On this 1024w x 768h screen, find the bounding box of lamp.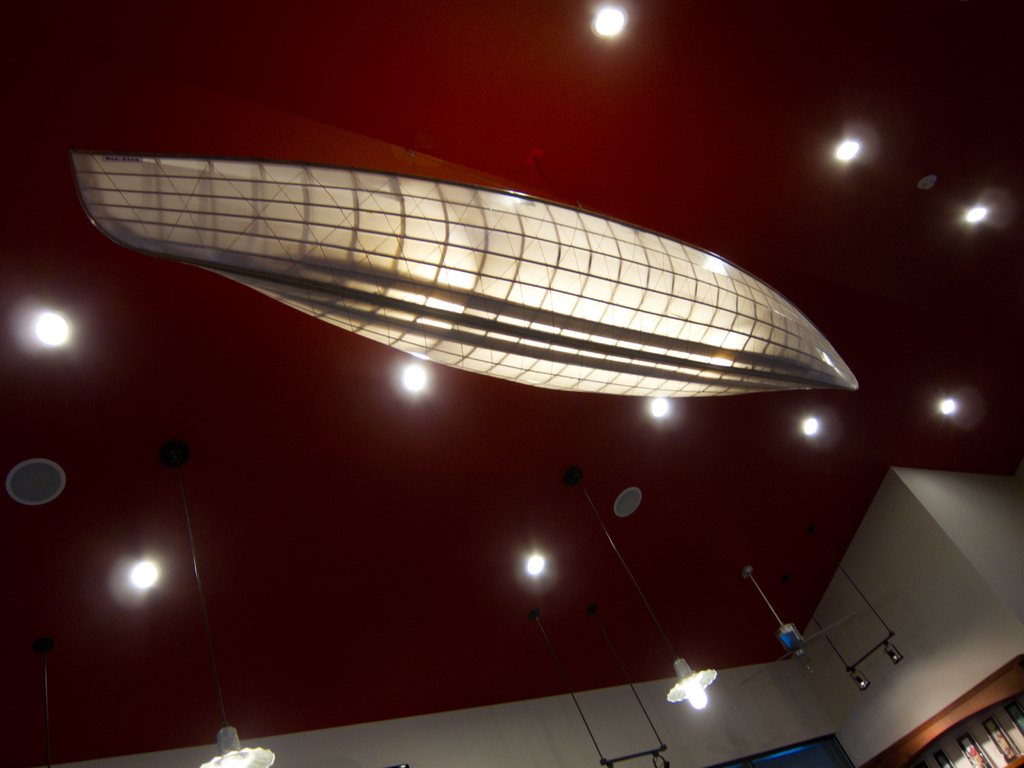
Bounding box: Rect(649, 396, 668, 419).
